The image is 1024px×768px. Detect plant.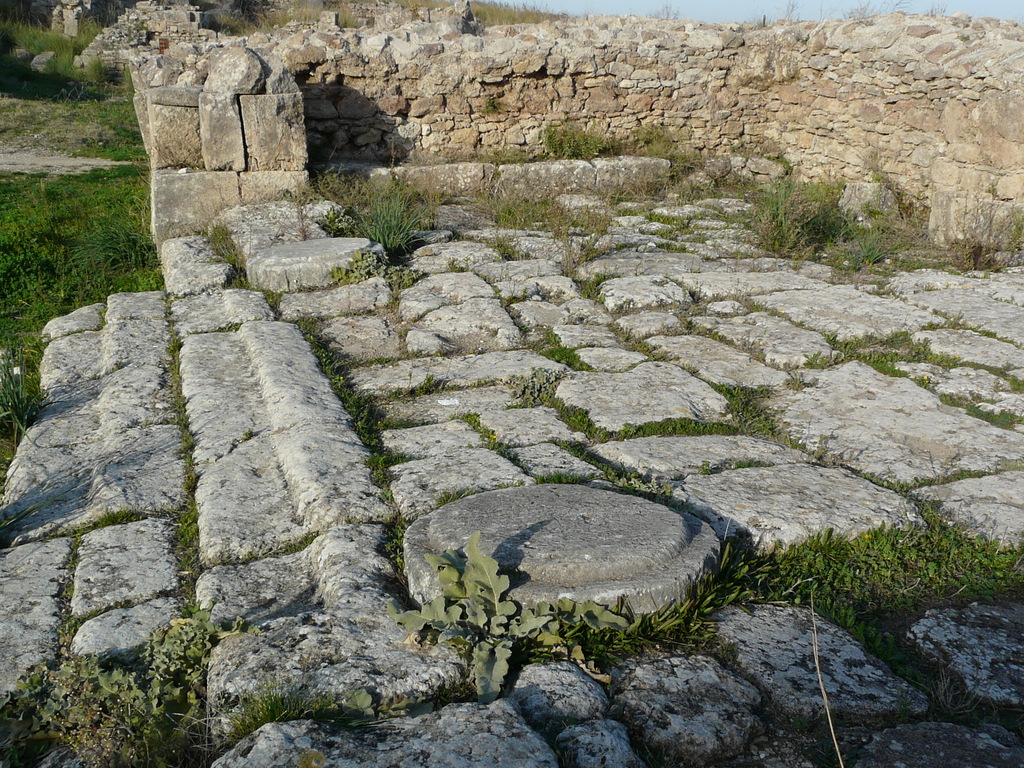
Detection: {"left": 476, "top": 94, "right": 515, "bottom": 118}.
